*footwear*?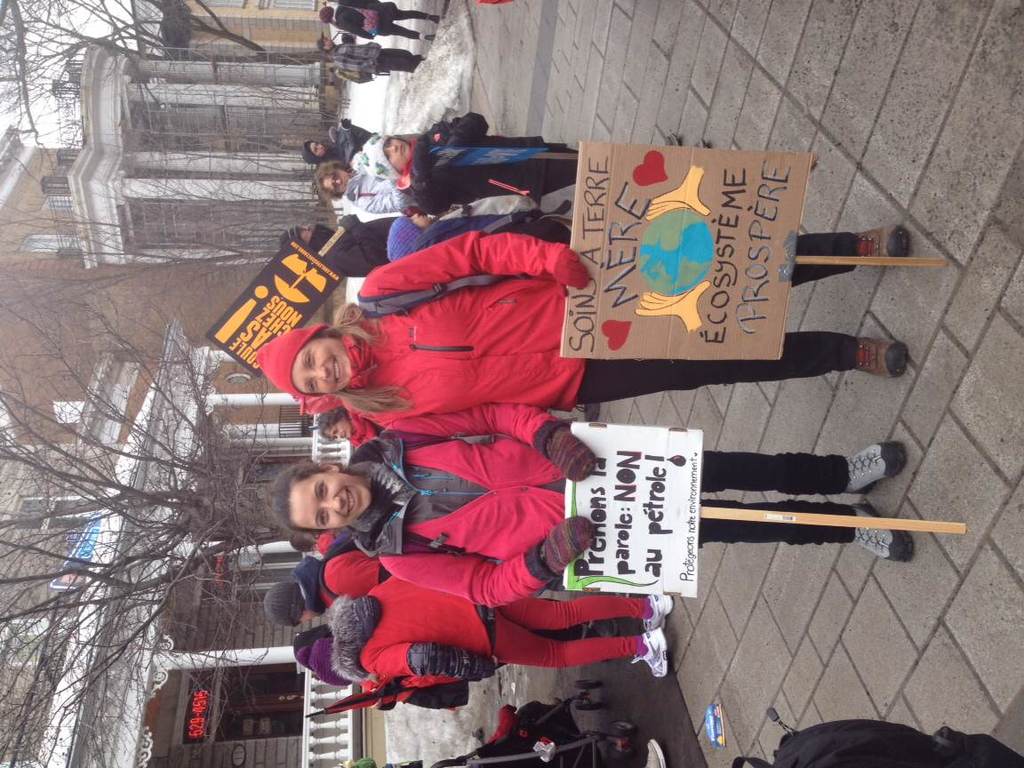
left=633, top=635, right=670, bottom=680
